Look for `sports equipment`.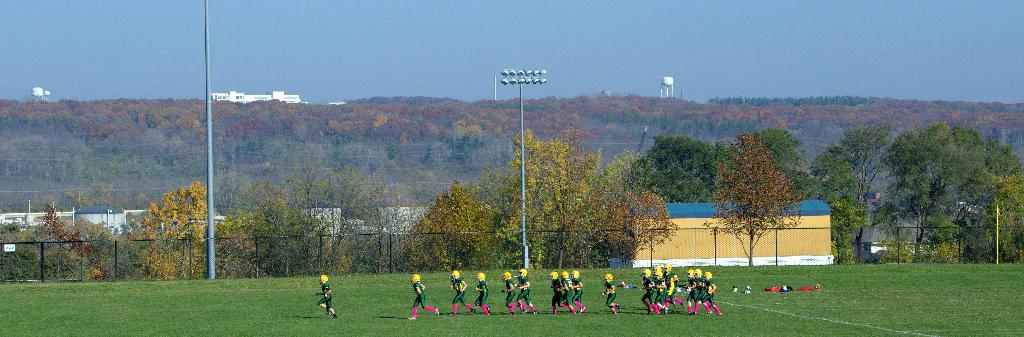
Found: [x1=652, y1=265, x2=662, y2=272].
